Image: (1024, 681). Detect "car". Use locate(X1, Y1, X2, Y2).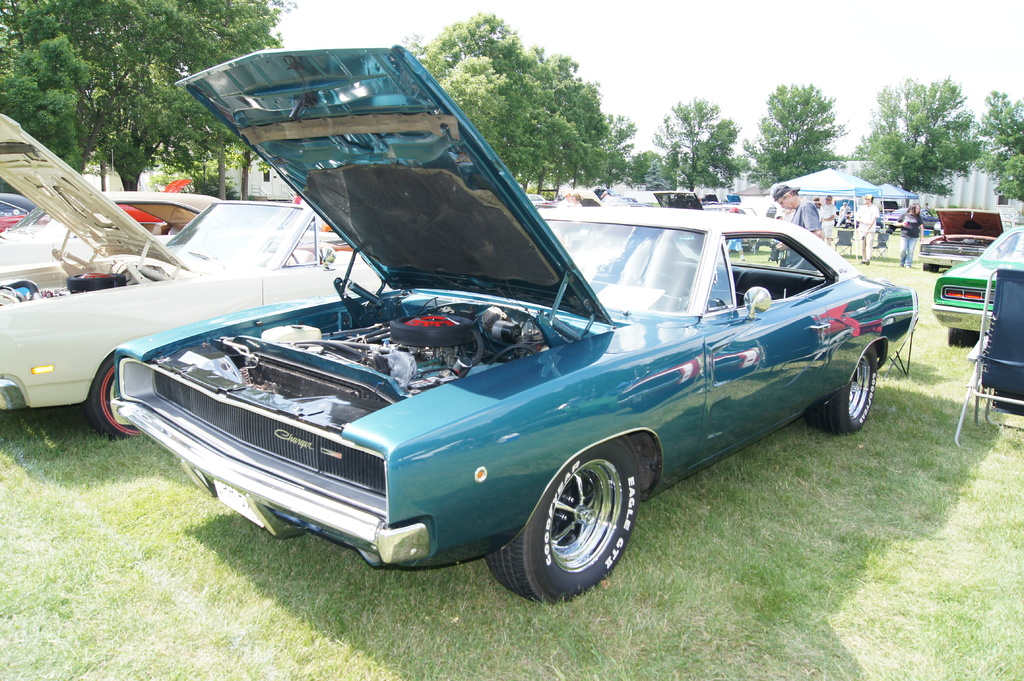
locate(918, 201, 1014, 272).
